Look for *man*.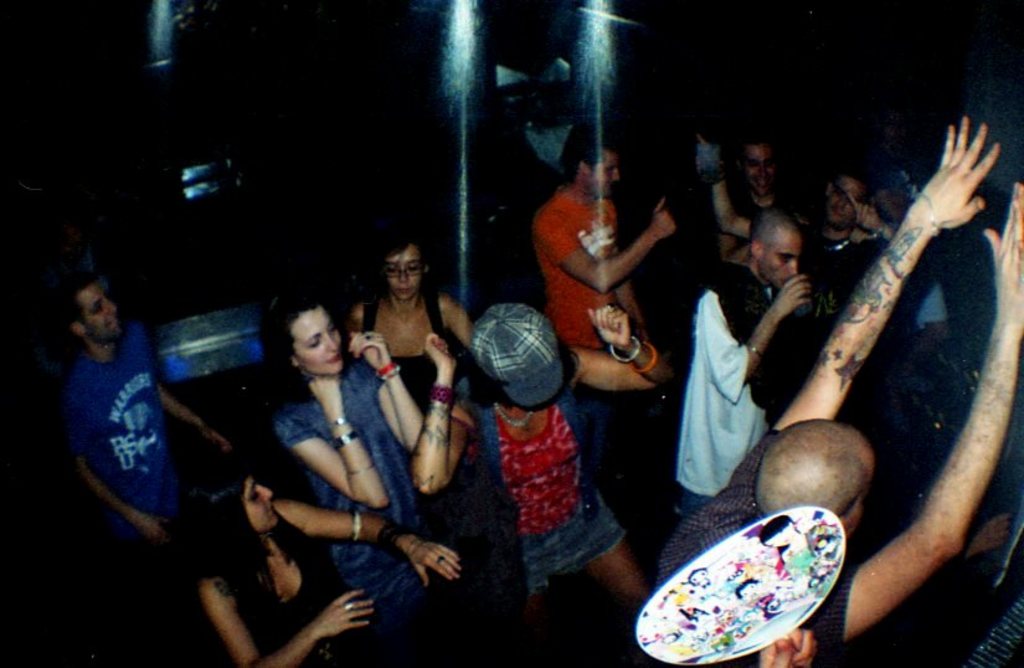
Found: select_region(531, 137, 675, 361).
